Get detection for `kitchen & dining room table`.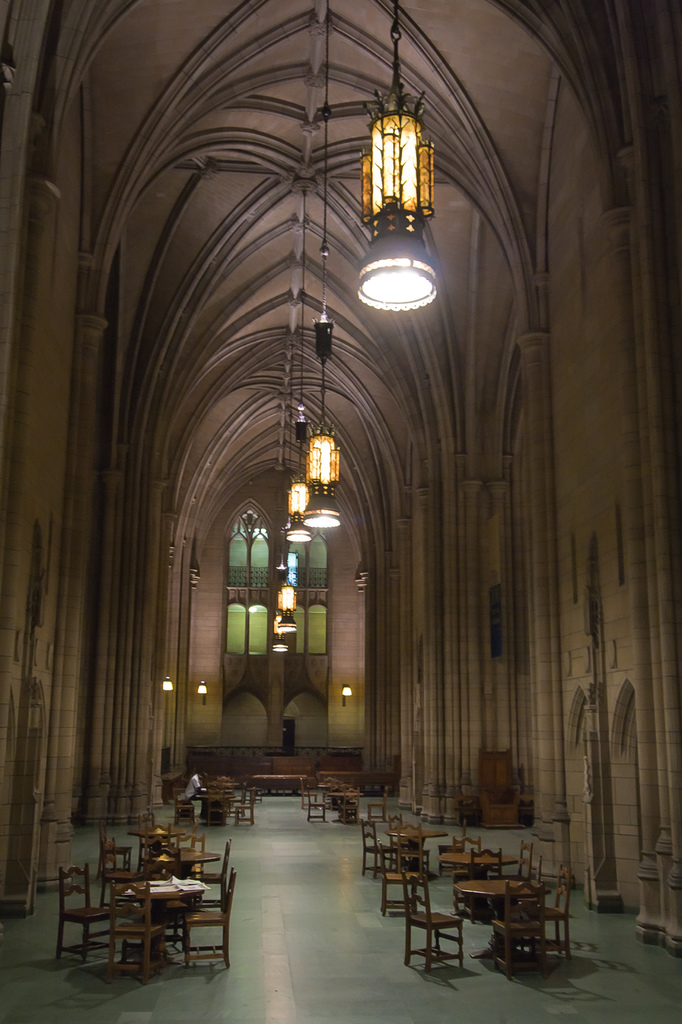
Detection: (left=456, top=872, right=537, bottom=962).
